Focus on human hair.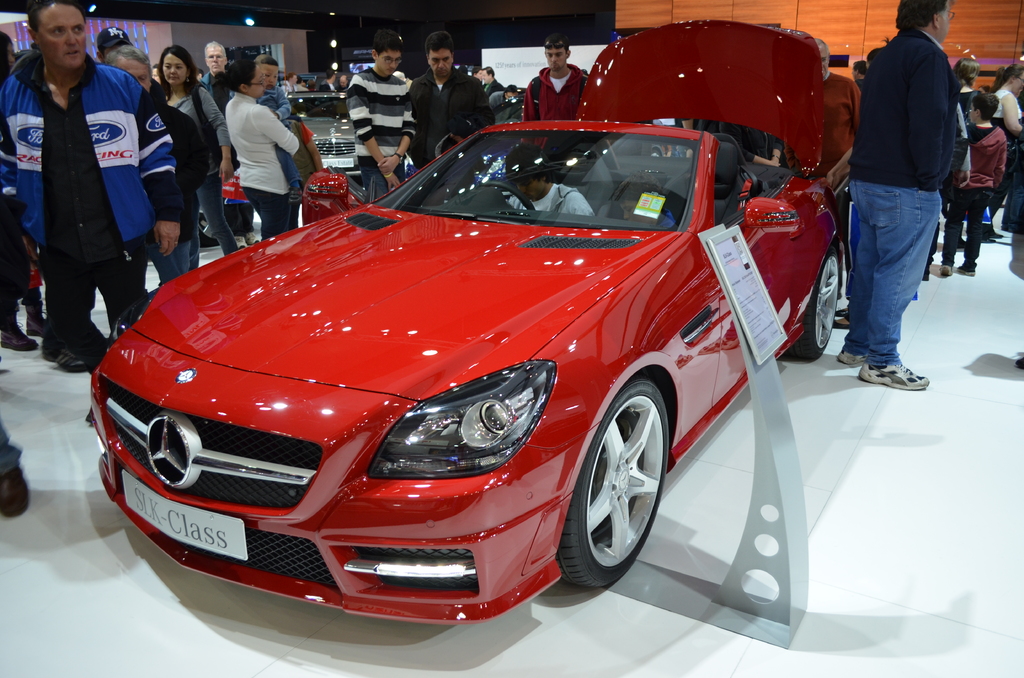
Focused at (508, 144, 551, 195).
